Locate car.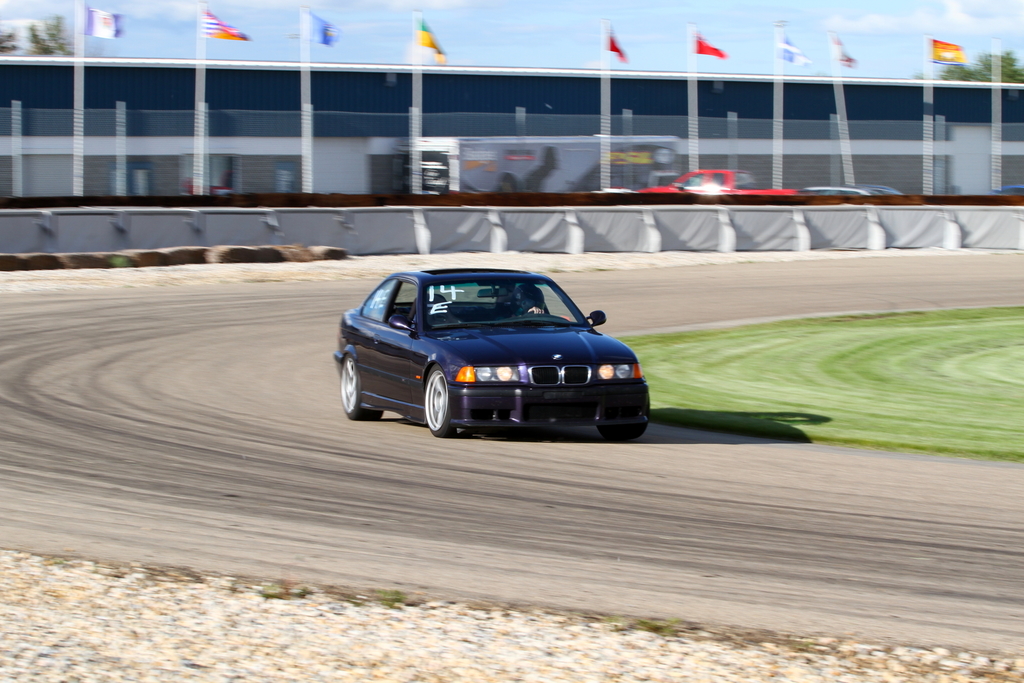
Bounding box: 419,161,449,194.
